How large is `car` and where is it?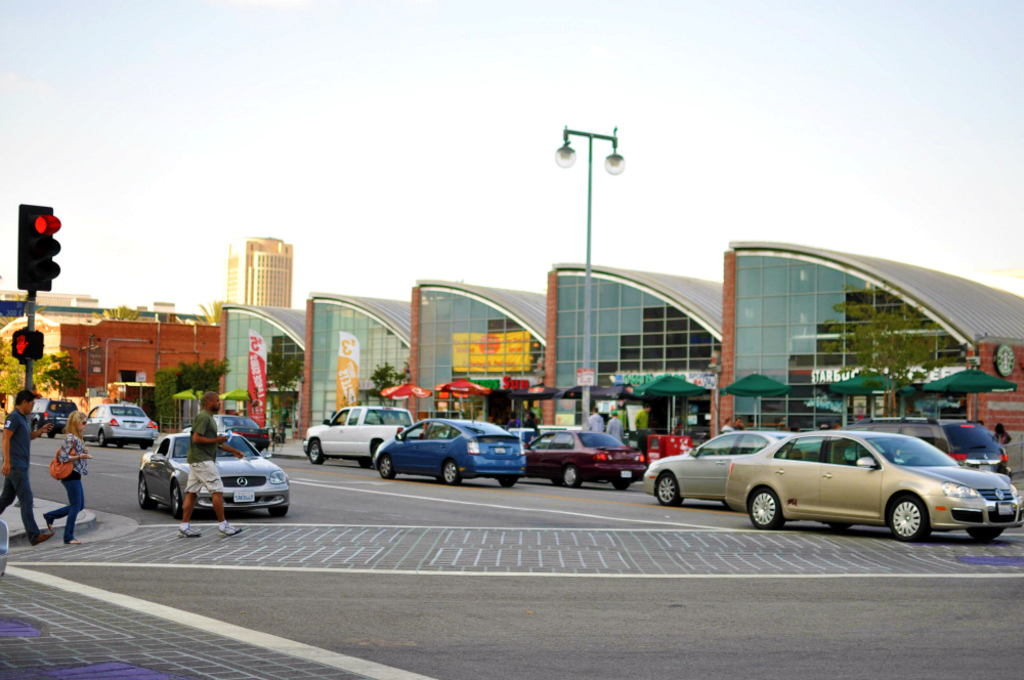
Bounding box: Rect(28, 397, 76, 436).
